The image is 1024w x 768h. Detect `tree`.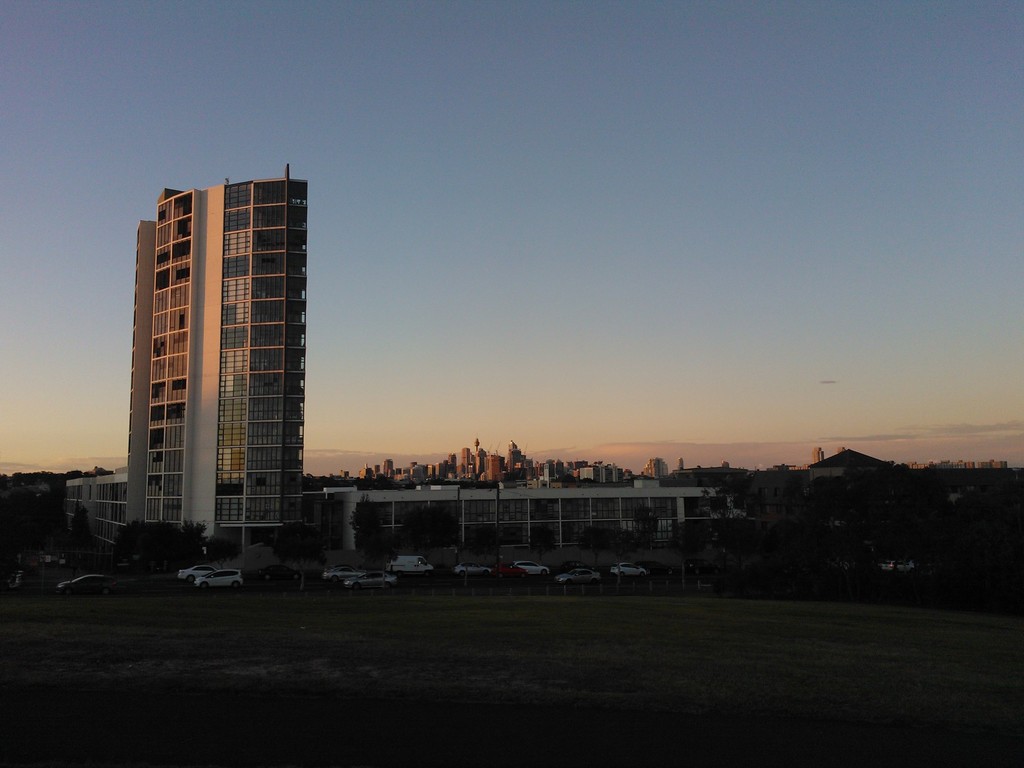
Detection: <region>348, 498, 401, 582</region>.
